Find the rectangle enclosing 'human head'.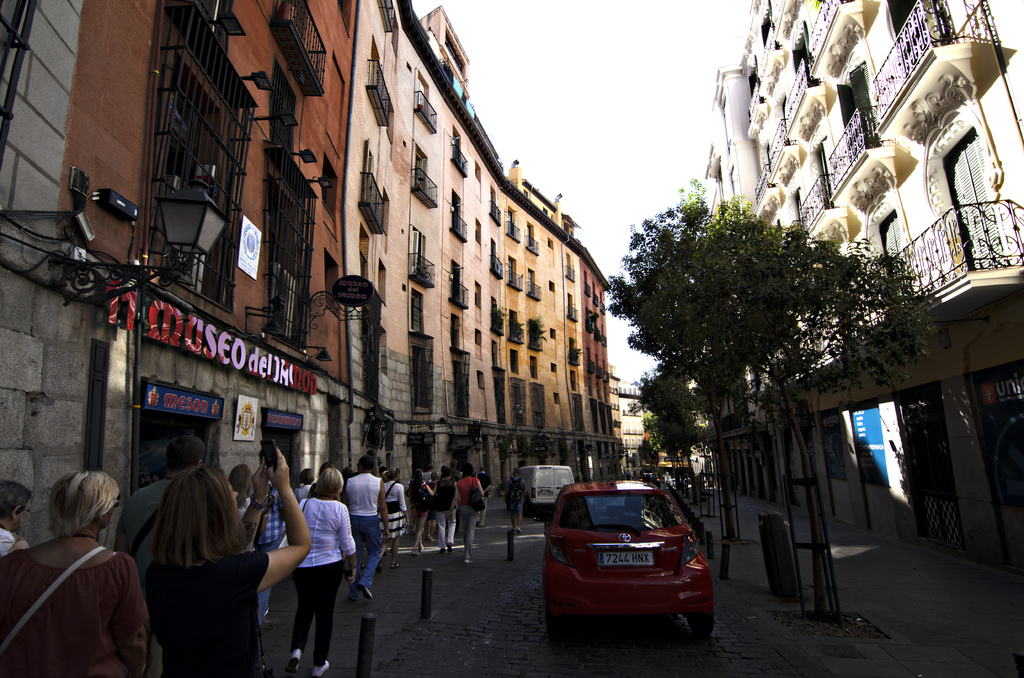
(413,467,425,485).
